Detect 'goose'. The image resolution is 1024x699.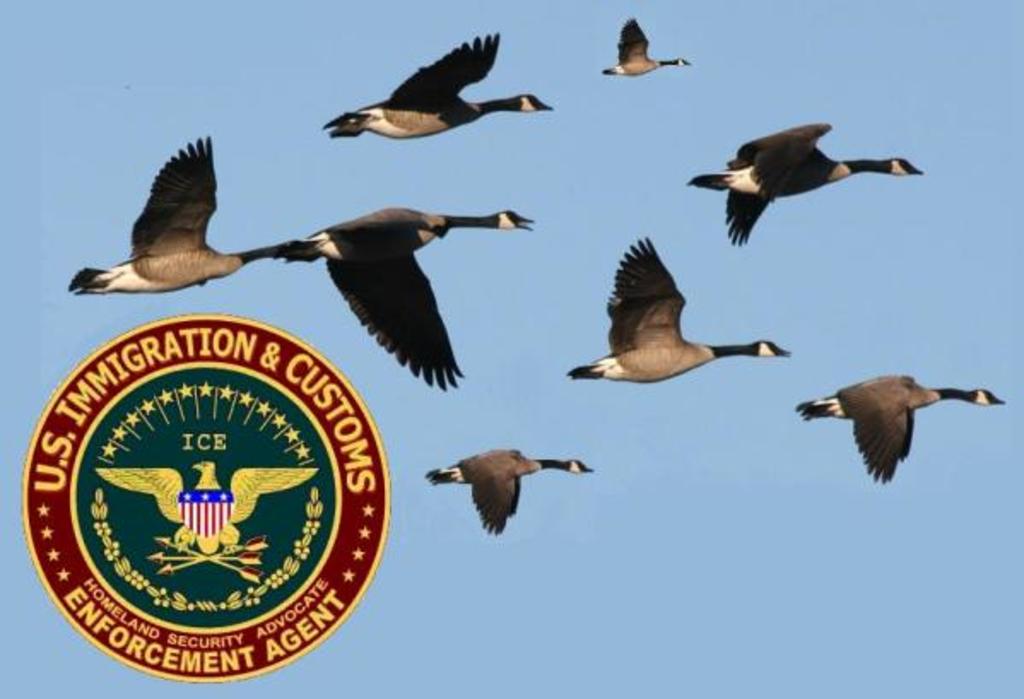
bbox(798, 374, 1007, 484).
